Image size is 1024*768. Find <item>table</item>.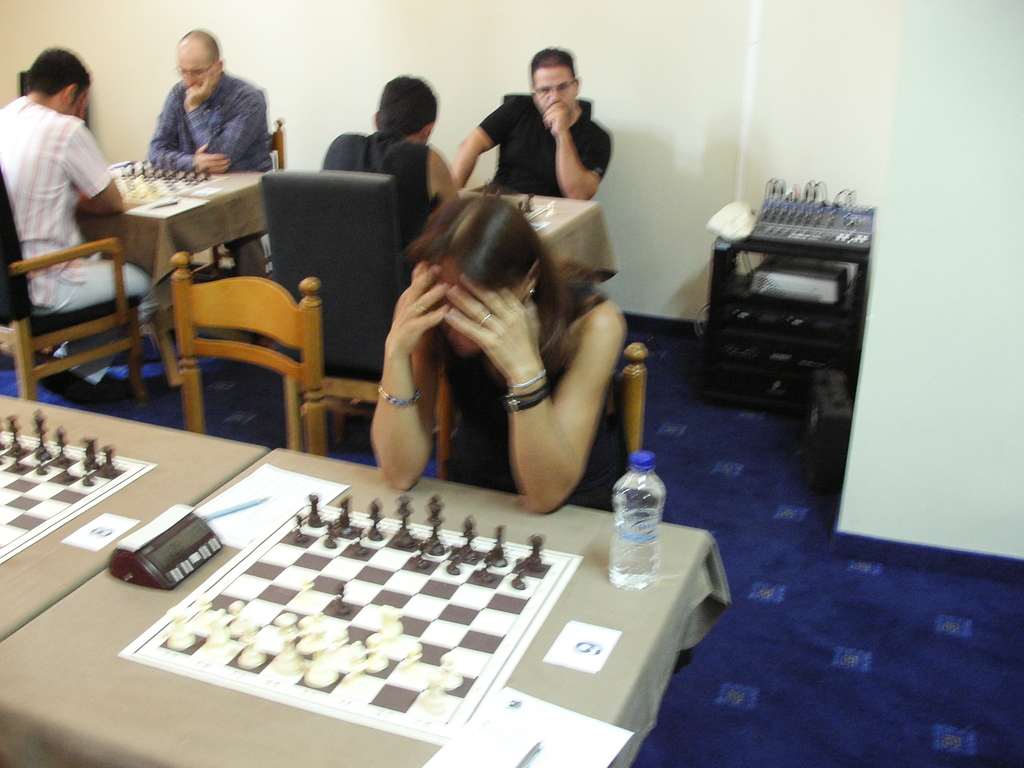
<box>70,152,273,301</box>.
